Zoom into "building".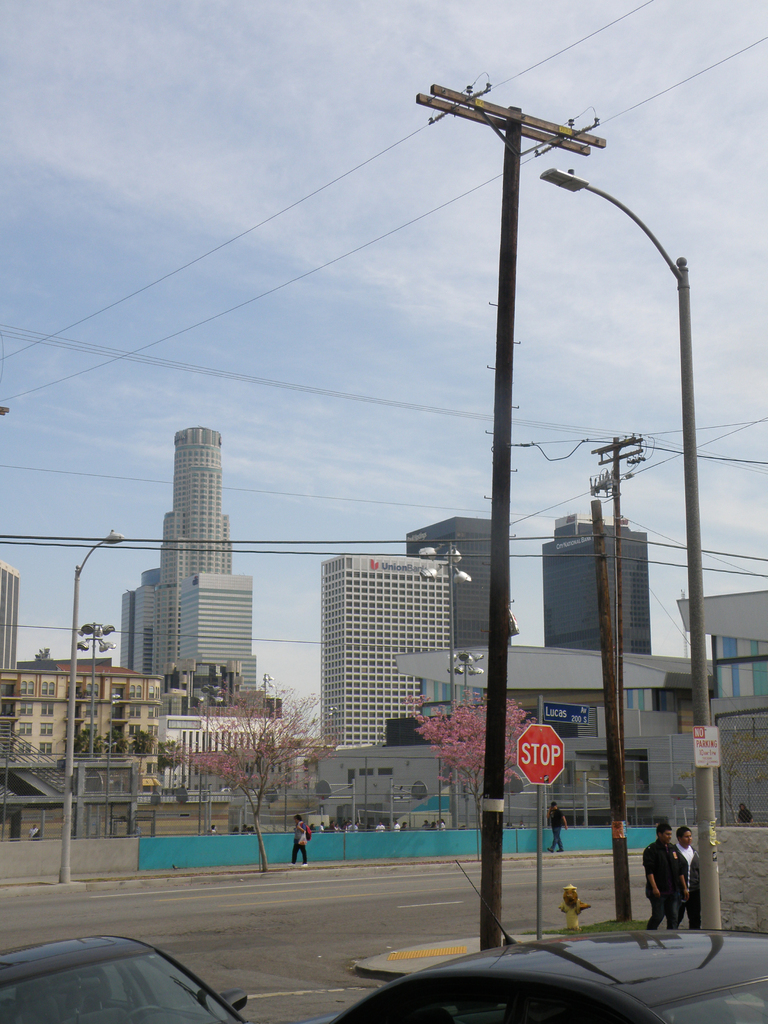
Zoom target: 122 423 258 694.
